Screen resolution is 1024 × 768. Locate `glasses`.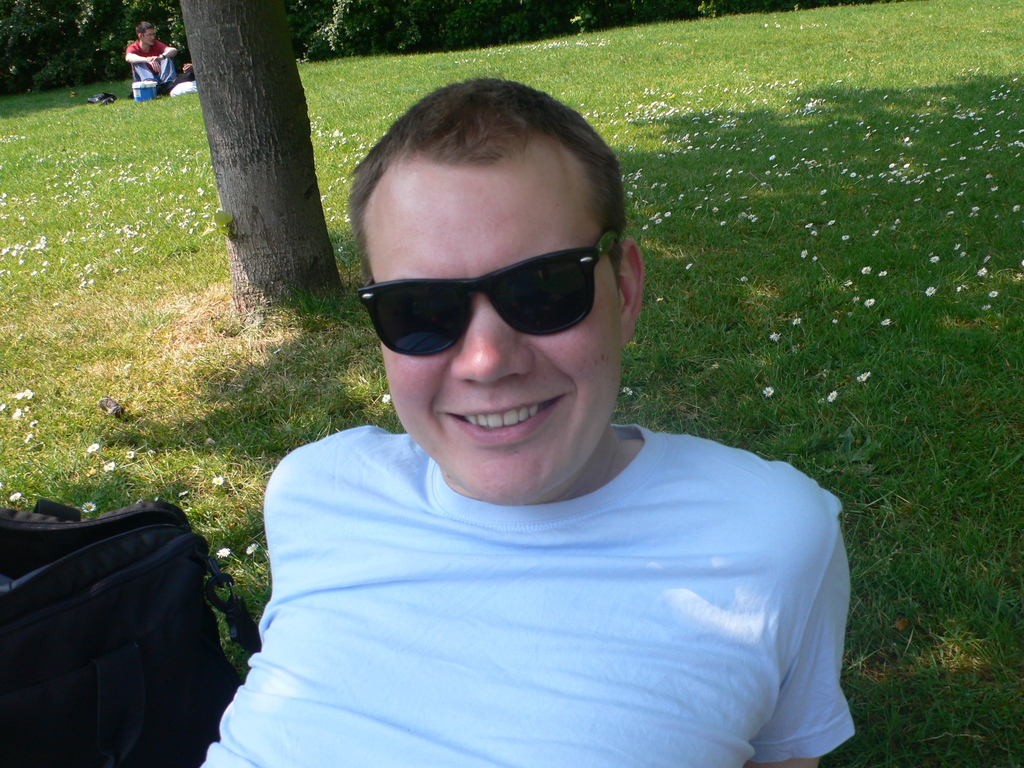
(left=353, top=226, right=618, bottom=358).
